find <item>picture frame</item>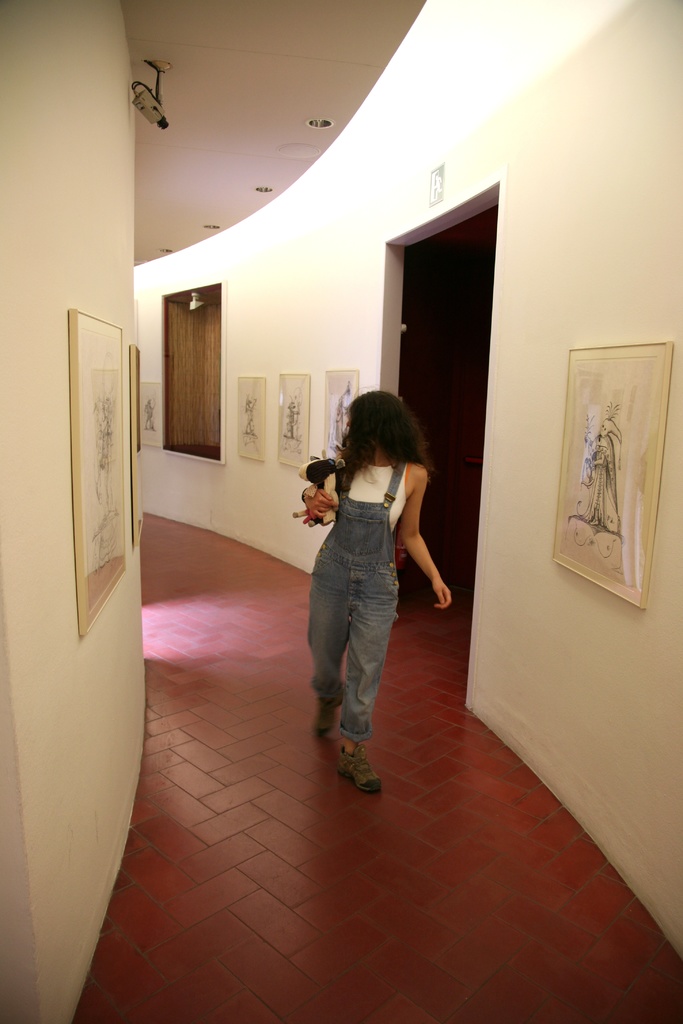
554 316 670 621
